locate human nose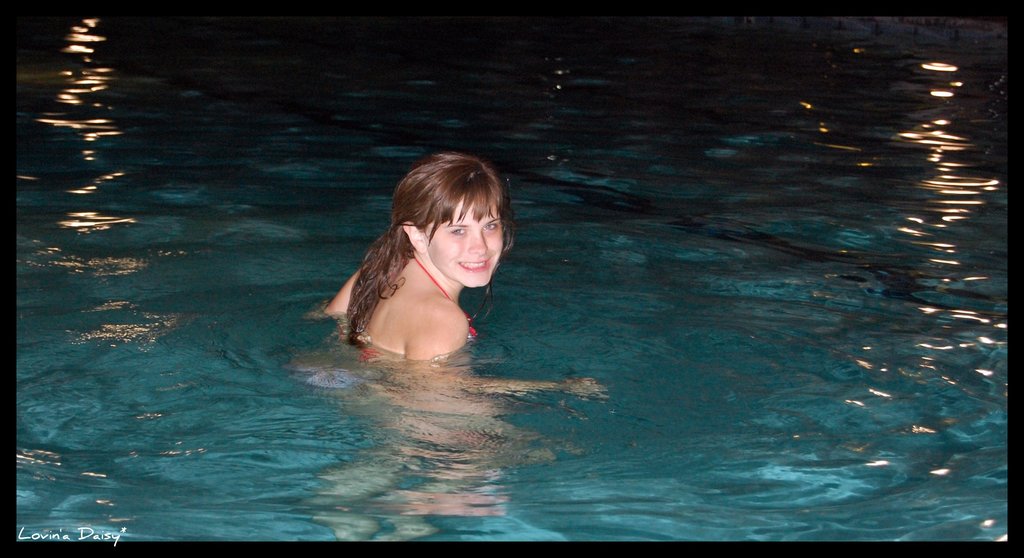
bbox=[469, 227, 485, 253]
